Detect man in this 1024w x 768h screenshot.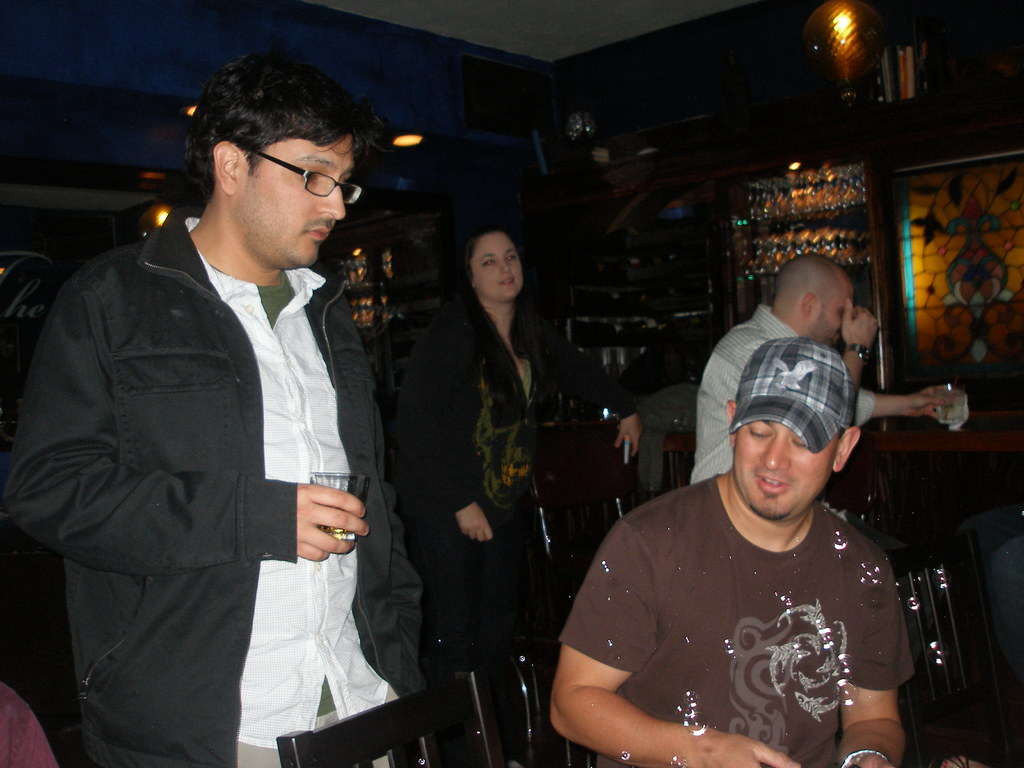
Detection: left=691, top=254, right=947, bottom=481.
